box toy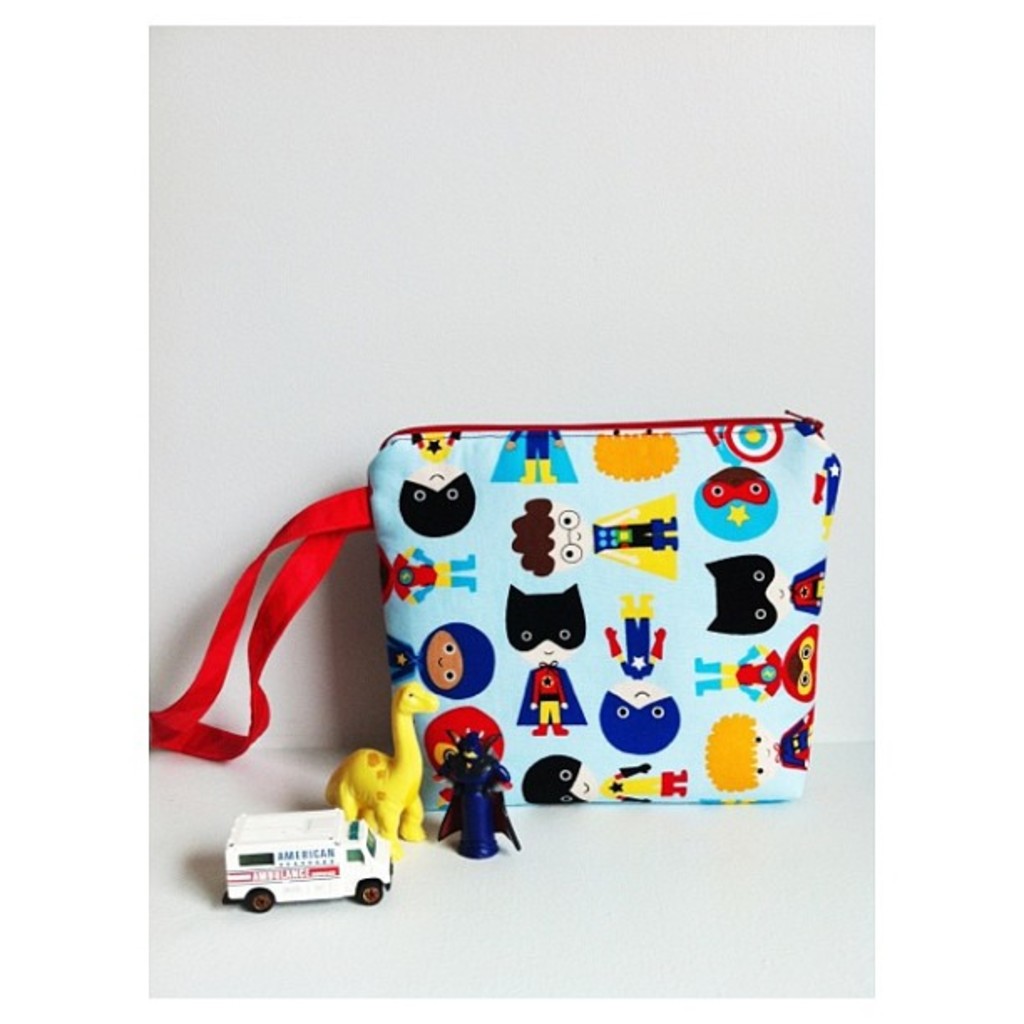
398,433,475,537
